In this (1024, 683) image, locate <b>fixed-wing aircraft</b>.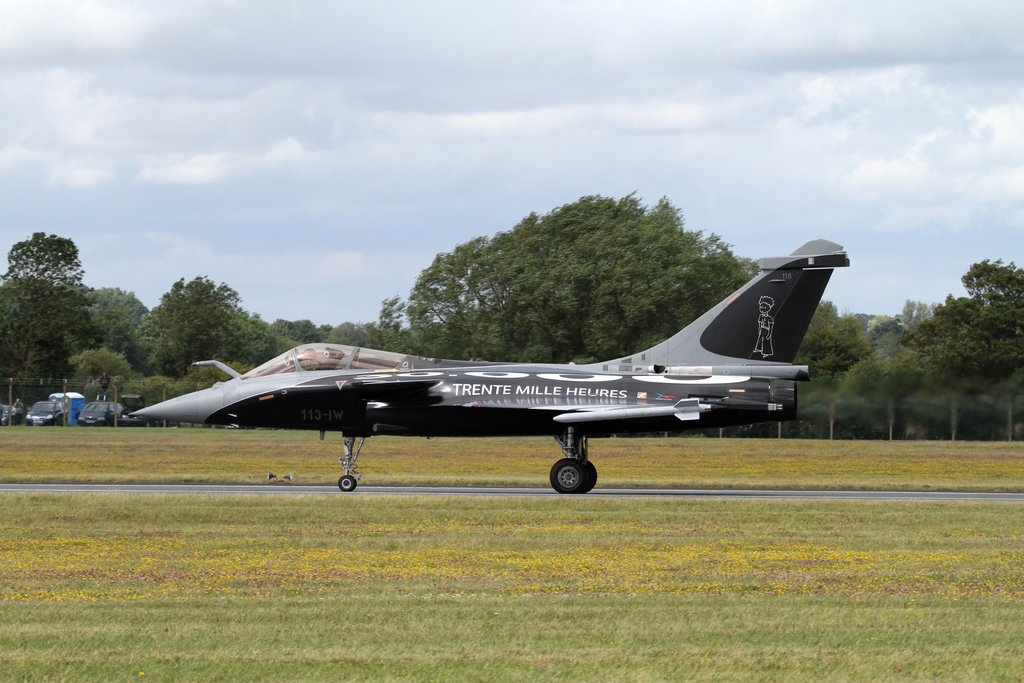
Bounding box: [131, 242, 859, 511].
